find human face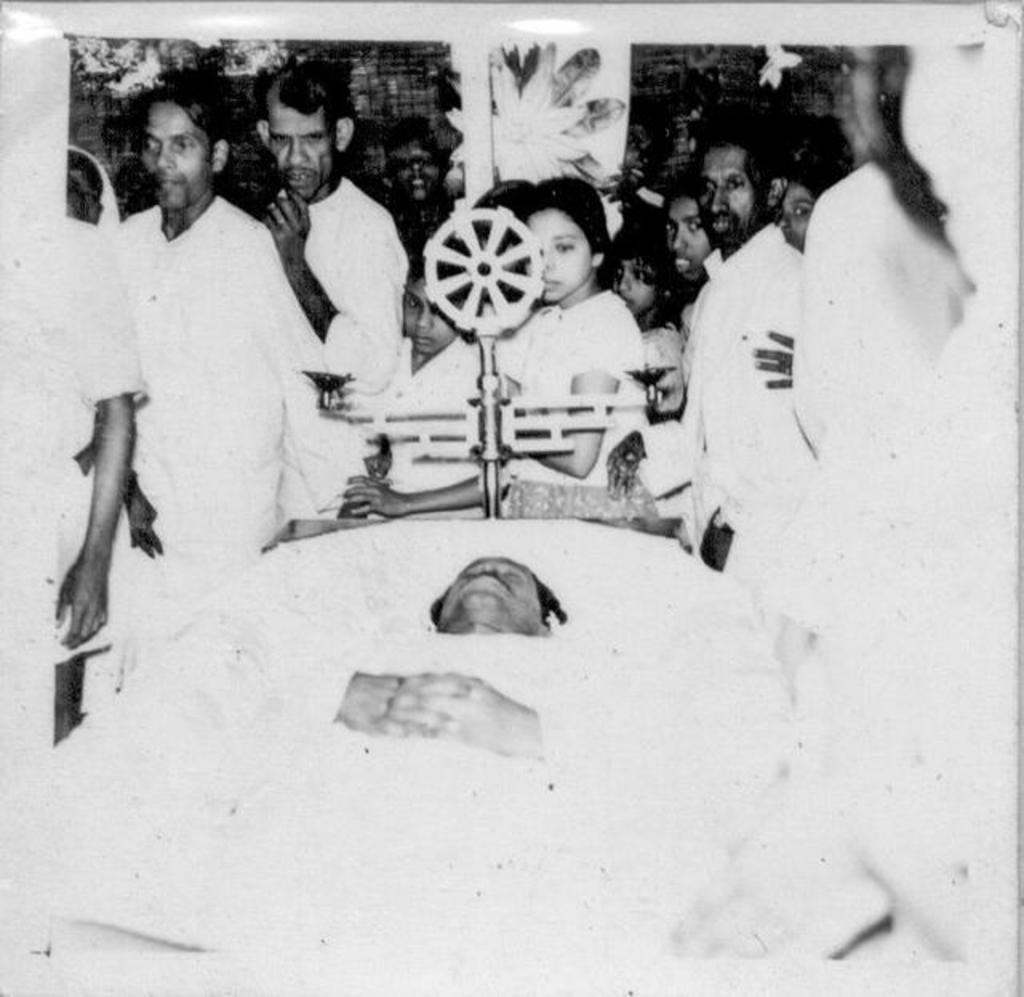
<box>776,184,821,248</box>
